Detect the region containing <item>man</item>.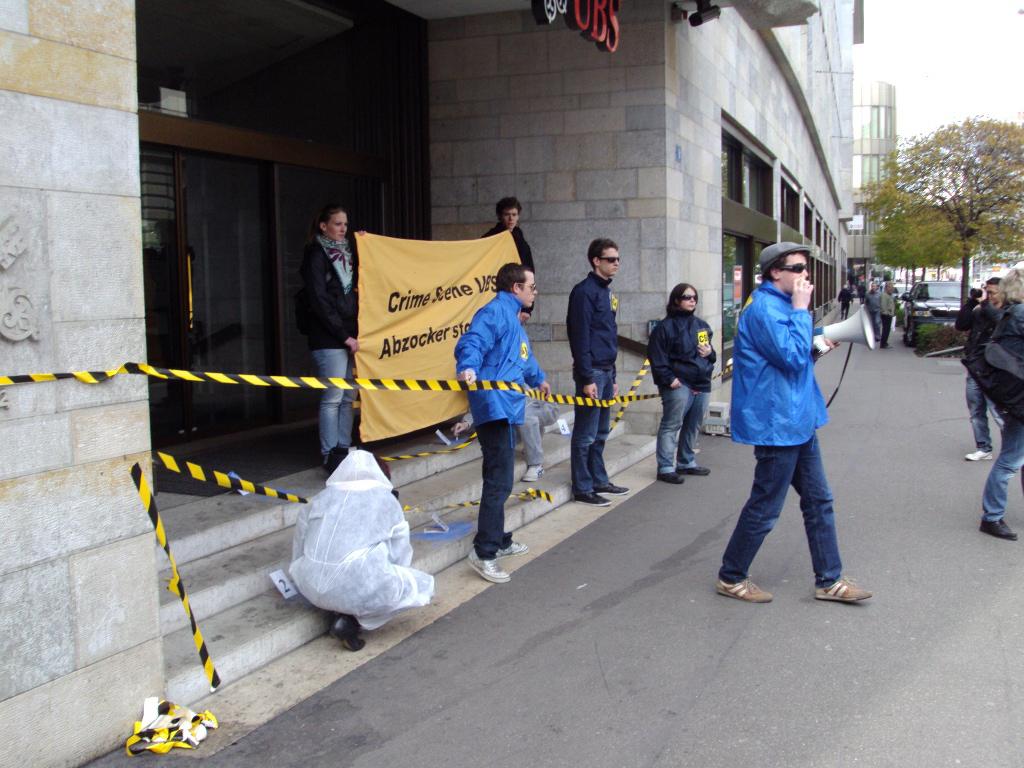
bbox(482, 198, 532, 314).
